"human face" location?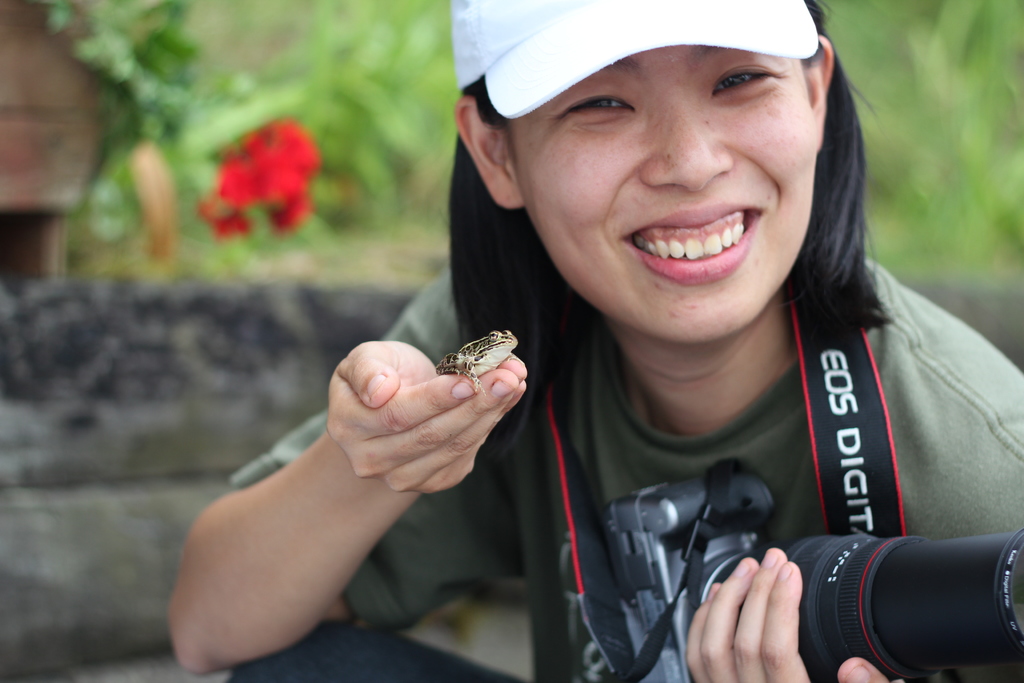
pyautogui.locateOnScreen(508, 47, 818, 339)
